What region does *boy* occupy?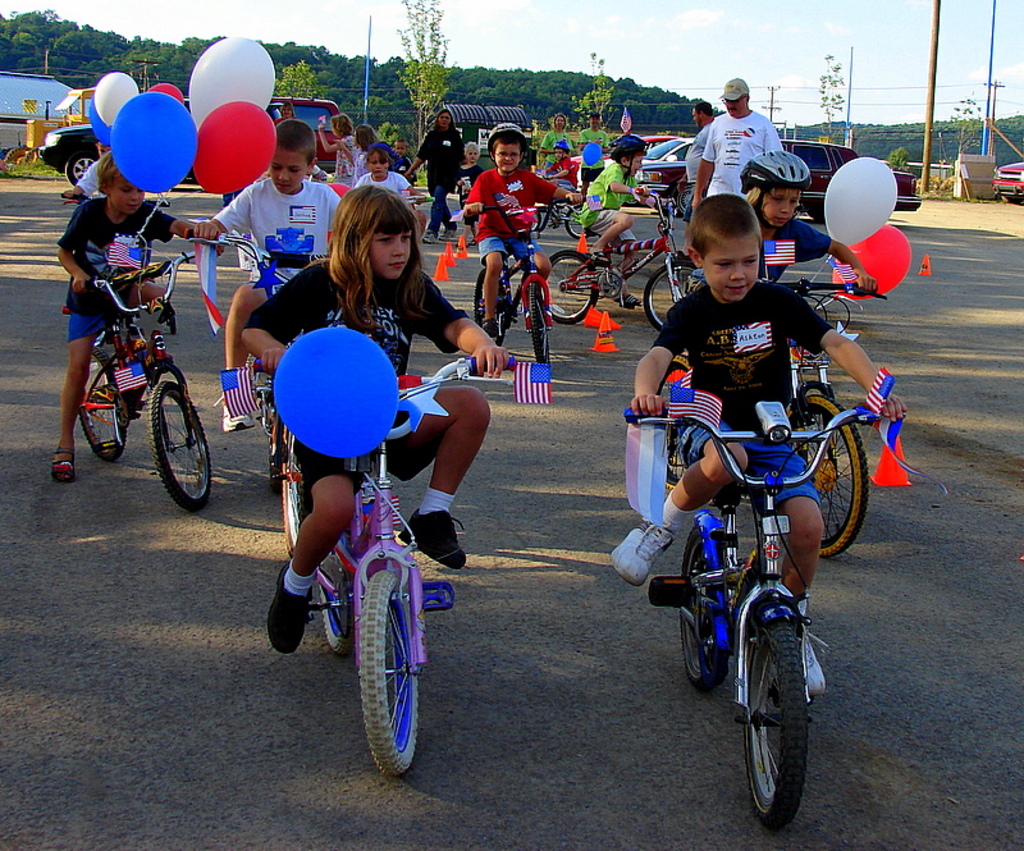
<region>197, 127, 347, 440</region>.
